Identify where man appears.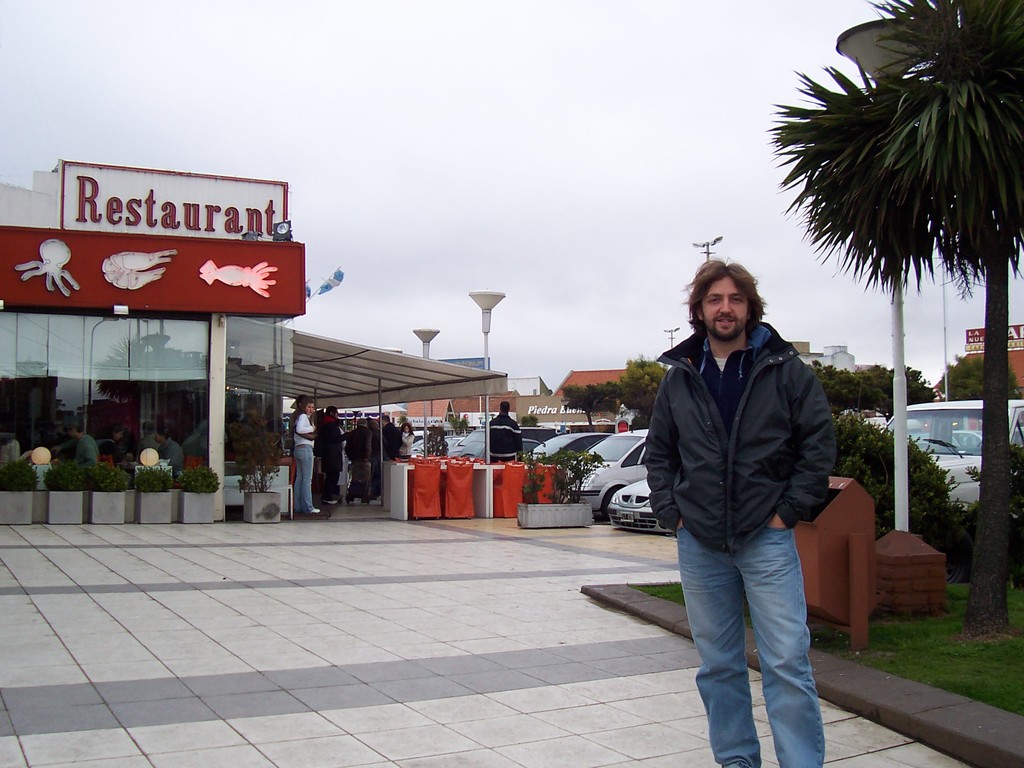
Appears at (376, 412, 402, 463).
